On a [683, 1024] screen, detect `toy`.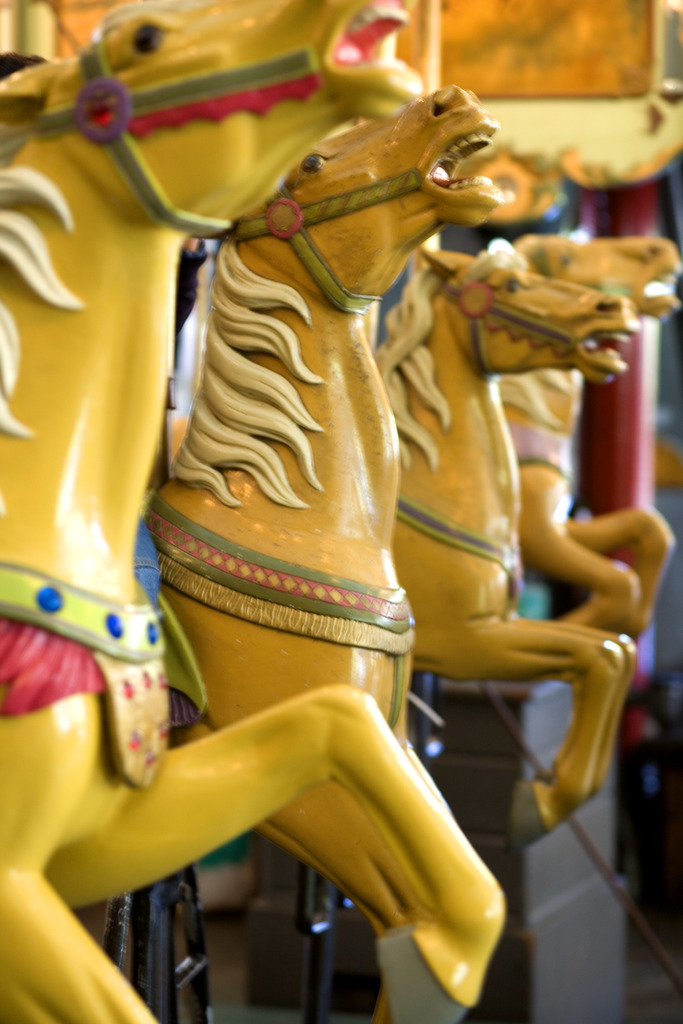
<region>0, 0, 507, 1023</region>.
